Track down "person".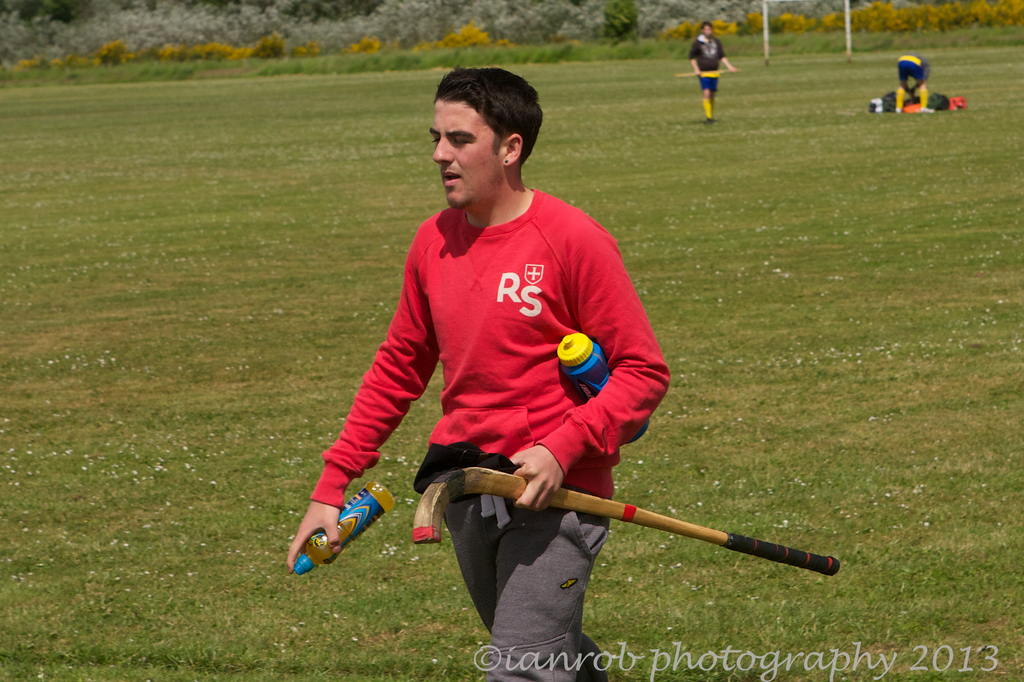
Tracked to [690, 22, 742, 127].
